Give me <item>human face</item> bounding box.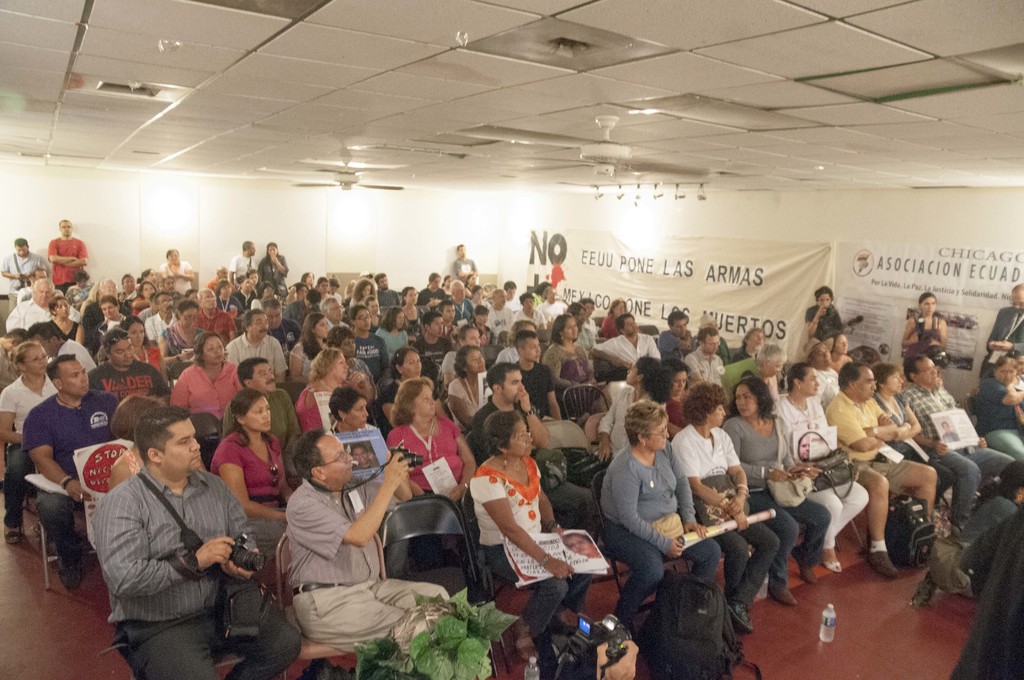
<bbox>200, 289, 216, 314</bbox>.
